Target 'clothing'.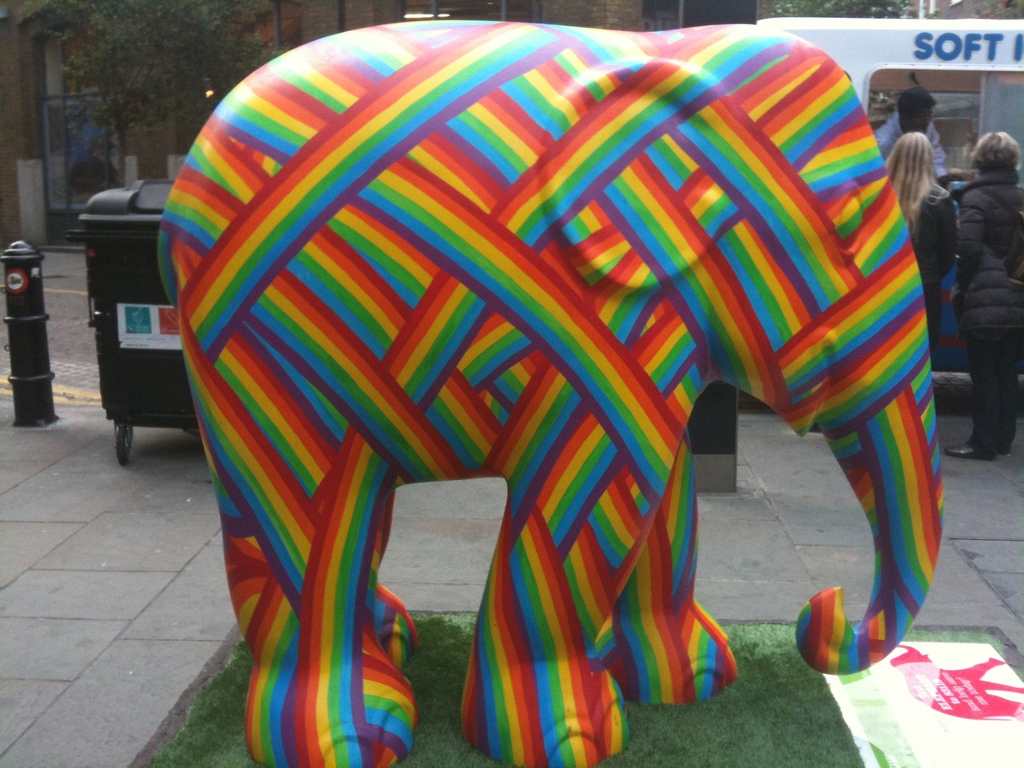
Target region: 870, 111, 950, 172.
